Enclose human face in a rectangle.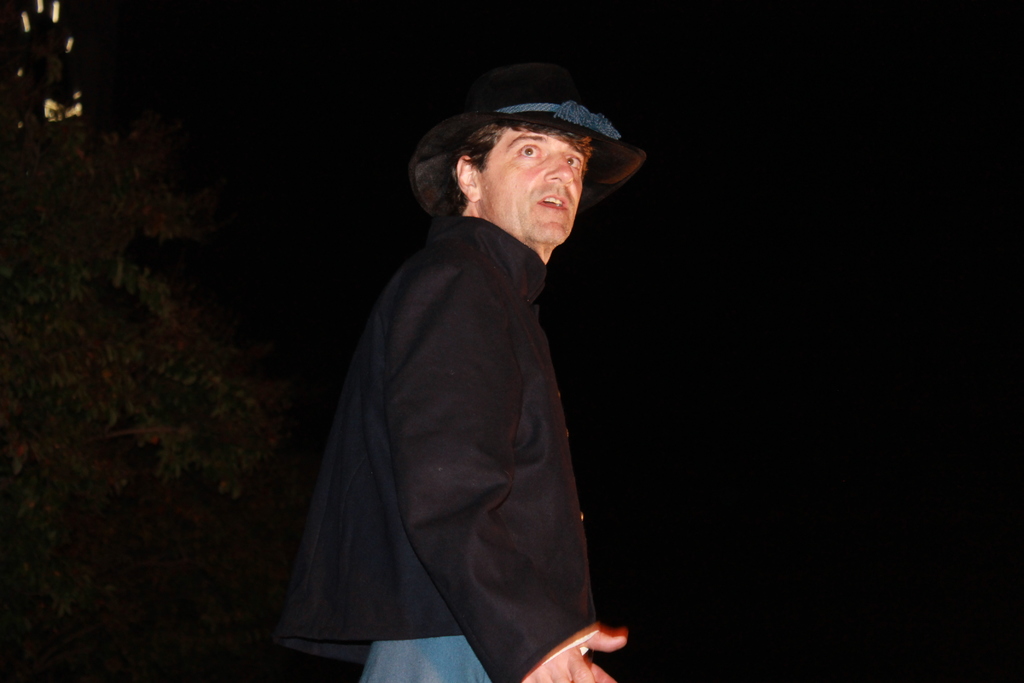
{"left": 479, "top": 131, "right": 600, "bottom": 242}.
